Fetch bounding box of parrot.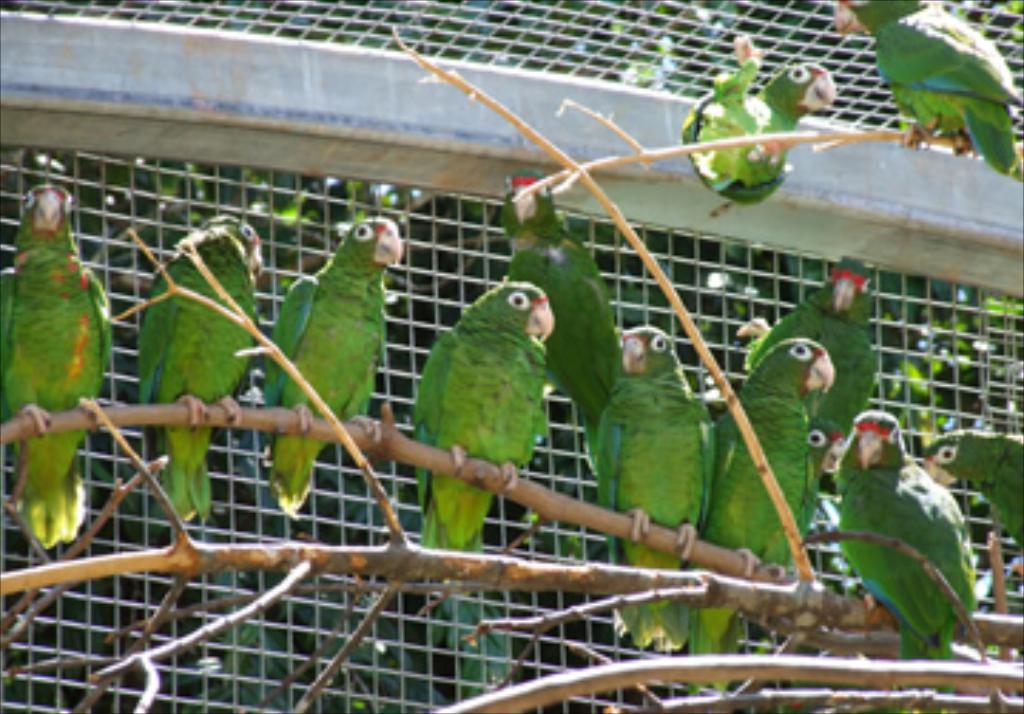
Bbox: box(137, 213, 265, 523).
